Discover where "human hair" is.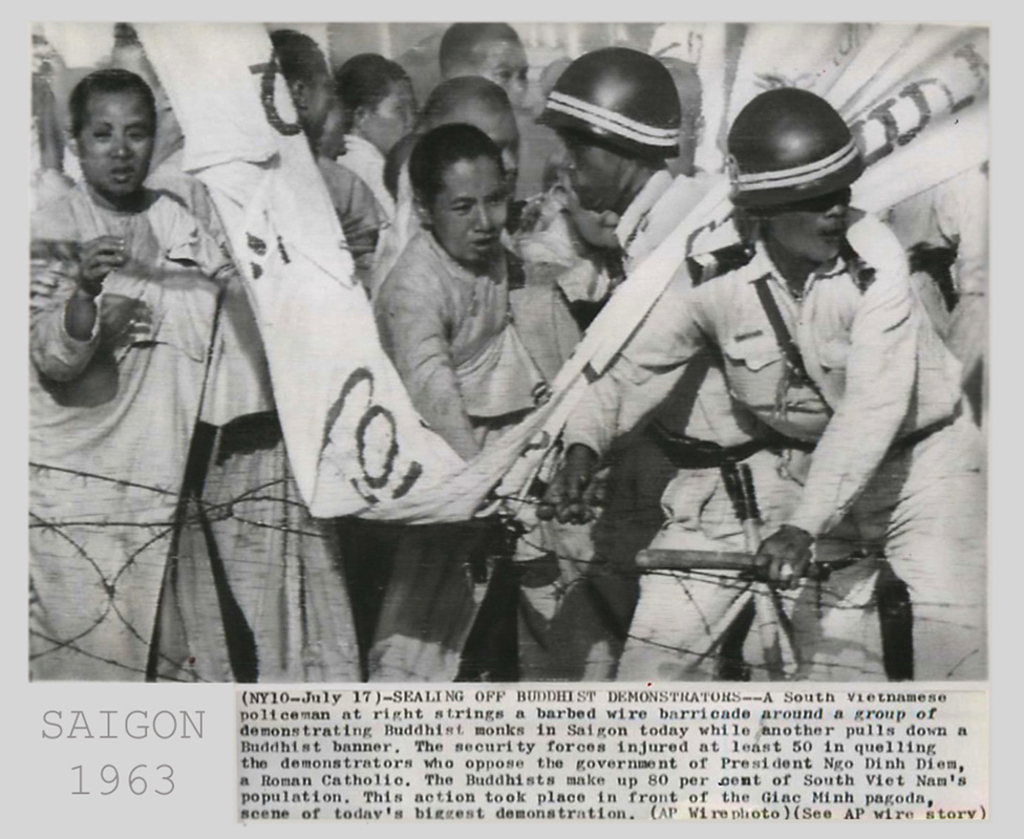
Discovered at bbox(328, 57, 409, 128).
